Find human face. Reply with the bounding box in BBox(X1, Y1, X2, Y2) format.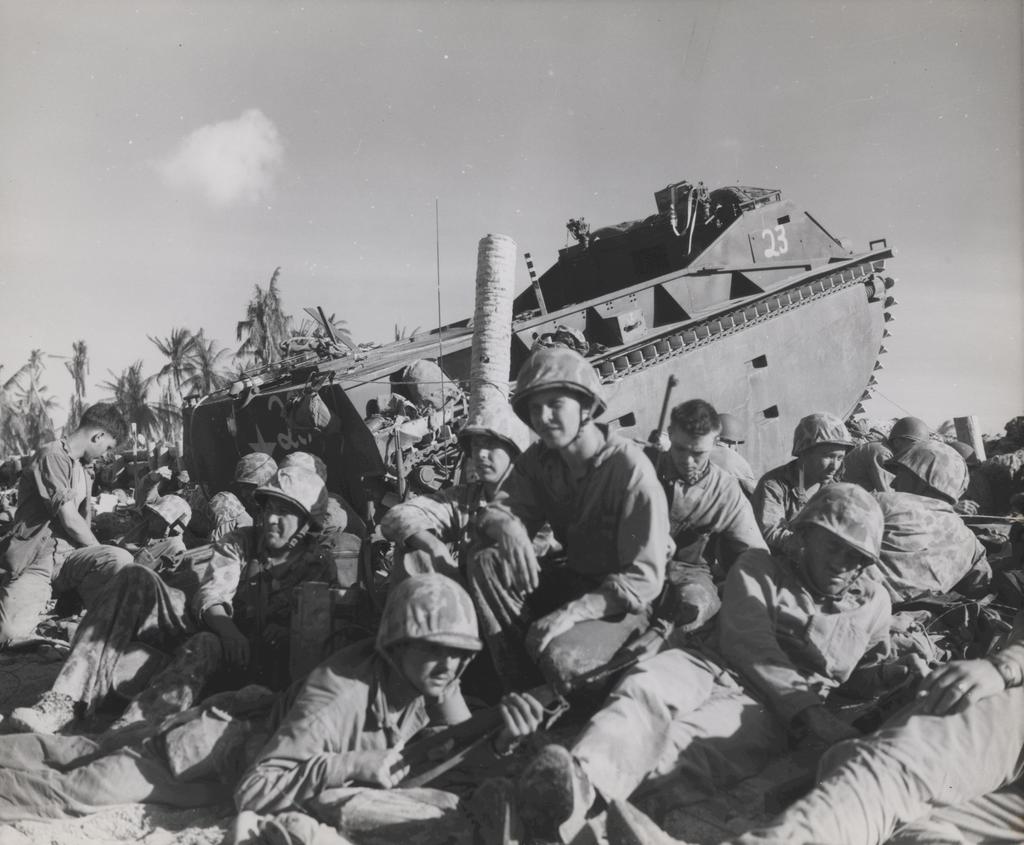
BBox(804, 445, 849, 489).
